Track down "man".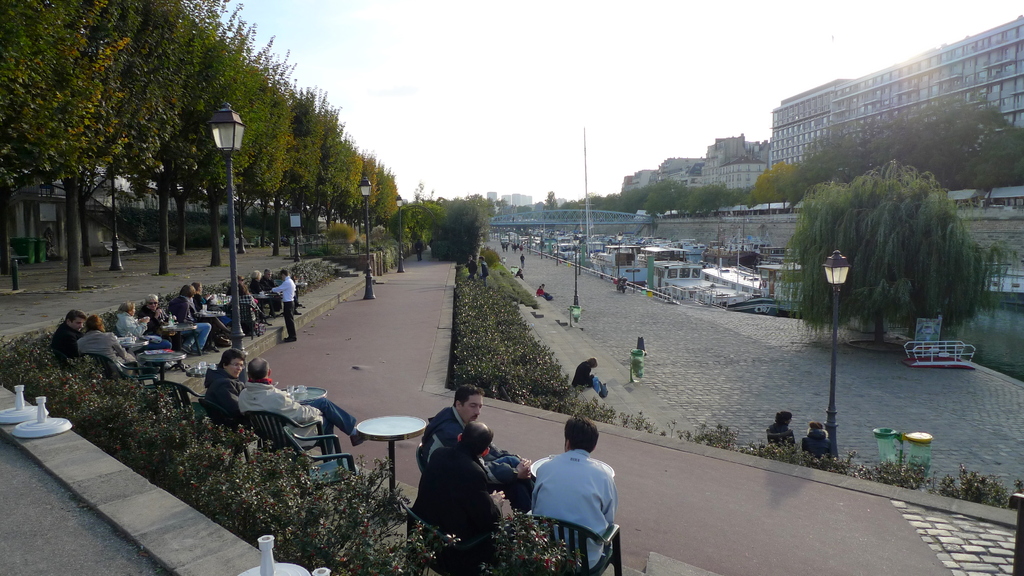
Tracked to (237,357,369,450).
